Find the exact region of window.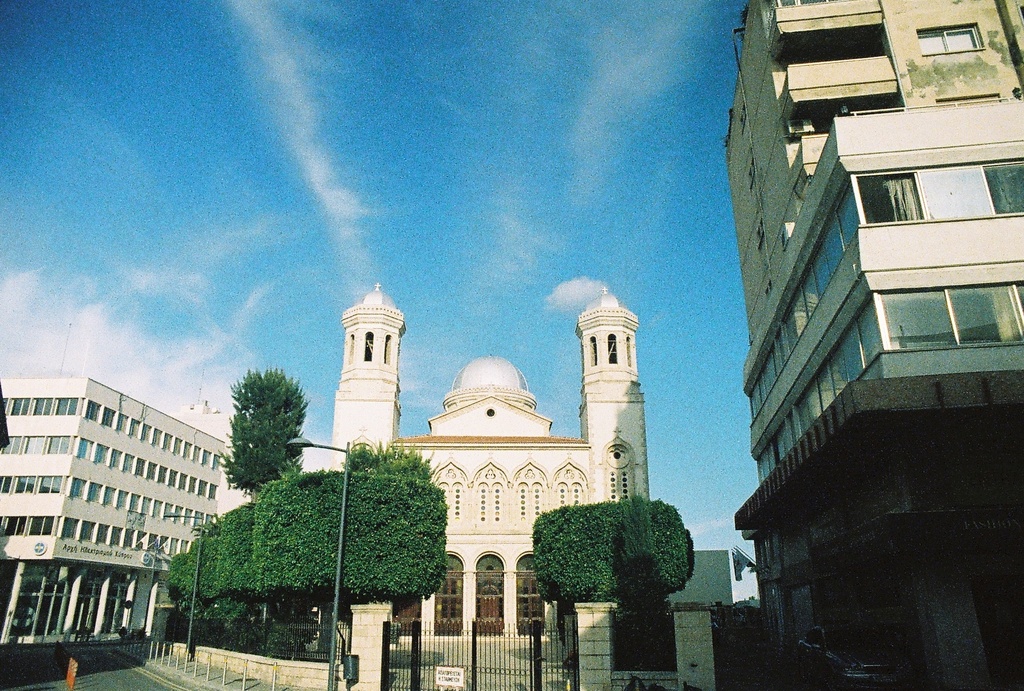
Exact region: bbox=(433, 551, 461, 636).
